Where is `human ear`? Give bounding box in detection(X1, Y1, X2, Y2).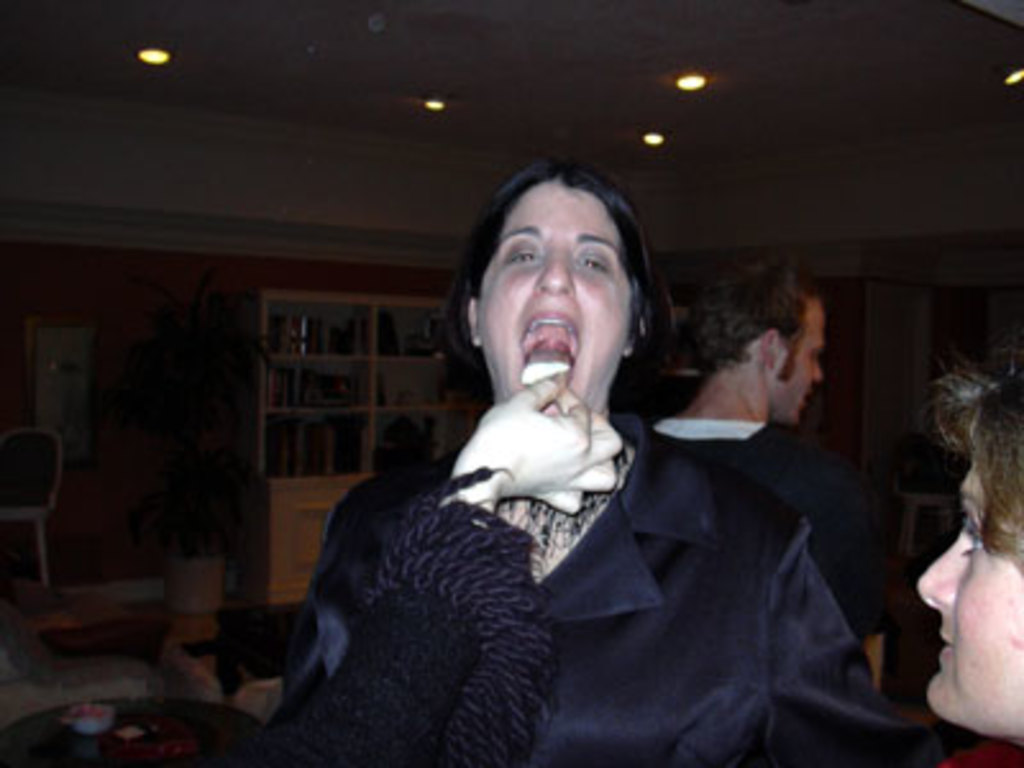
detection(760, 328, 783, 371).
